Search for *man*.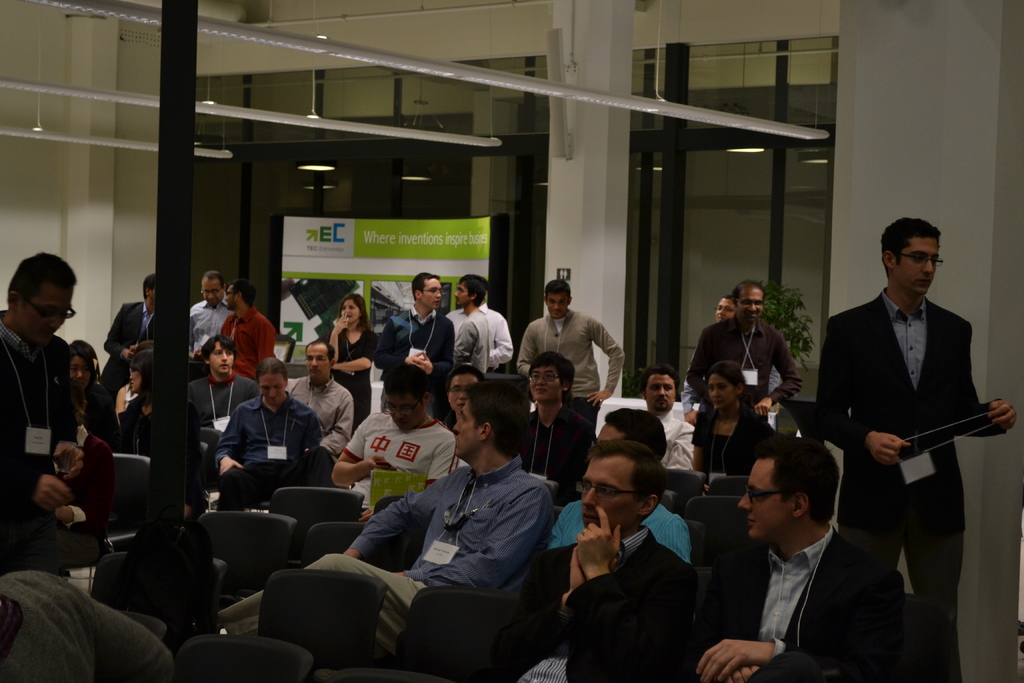
Found at detection(682, 281, 804, 422).
